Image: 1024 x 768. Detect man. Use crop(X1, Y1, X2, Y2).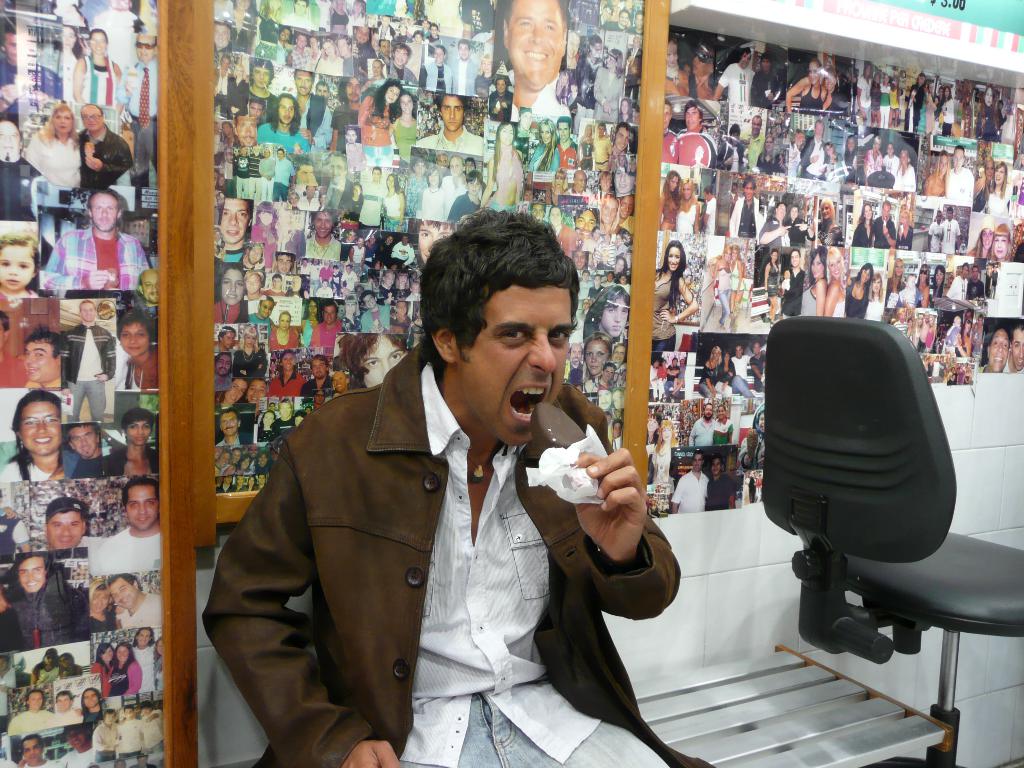
crop(557, 114, 580, 175).
